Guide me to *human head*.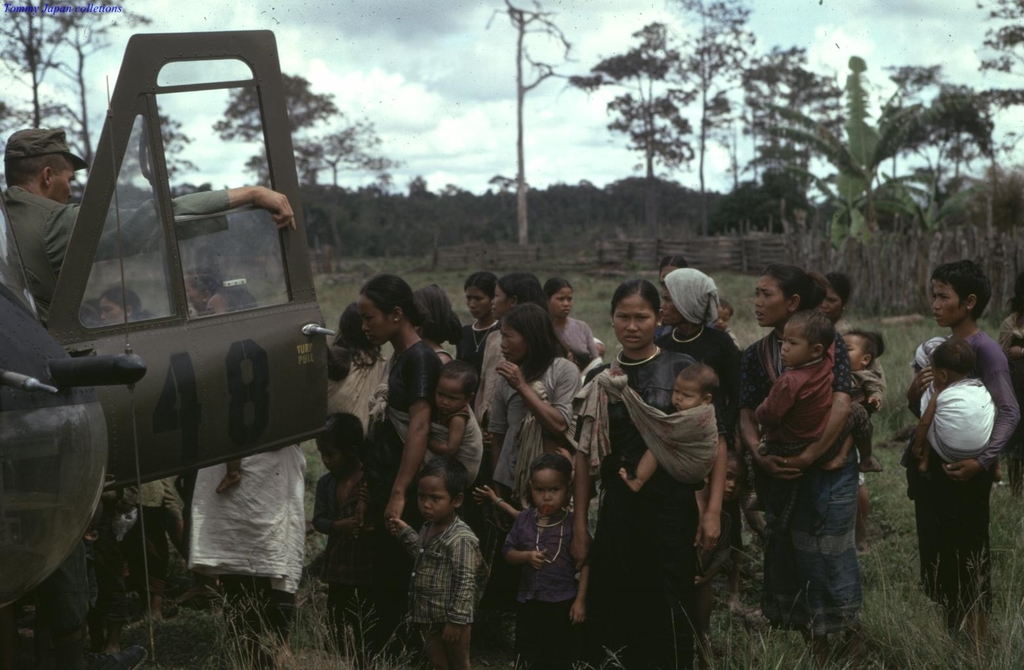
Guidance: box=[464, 275, 498, 322].
